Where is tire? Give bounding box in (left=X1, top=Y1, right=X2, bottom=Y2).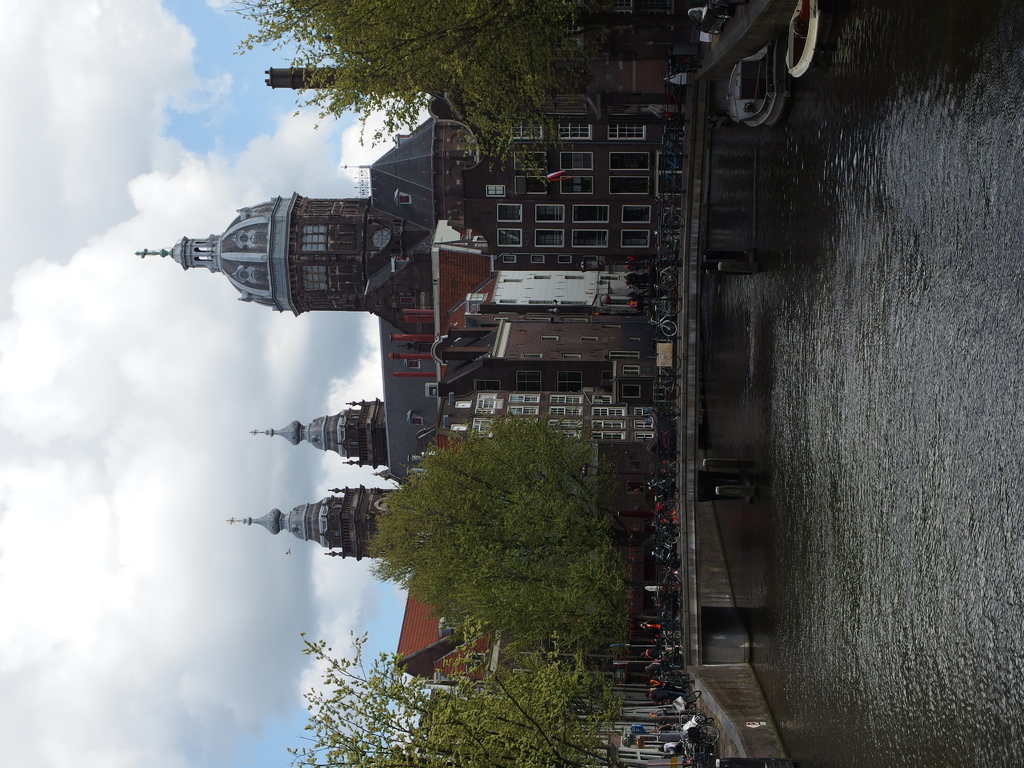
(left=665, top=273, right=682, bottom=287).
